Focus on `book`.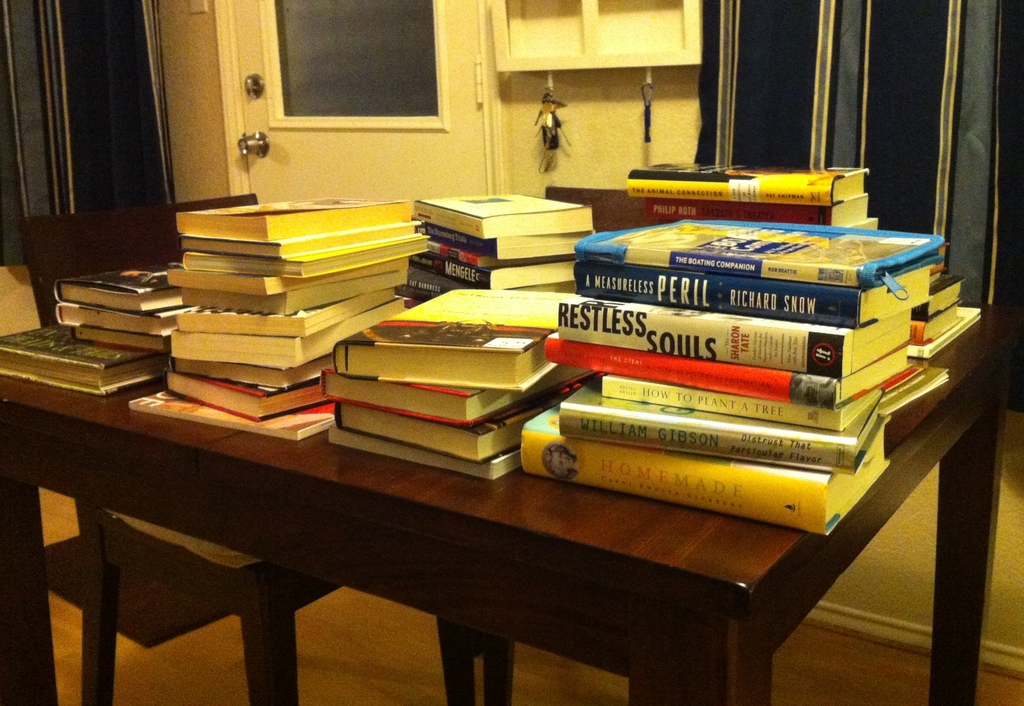
Focused at 920, 274, 971, 316.
